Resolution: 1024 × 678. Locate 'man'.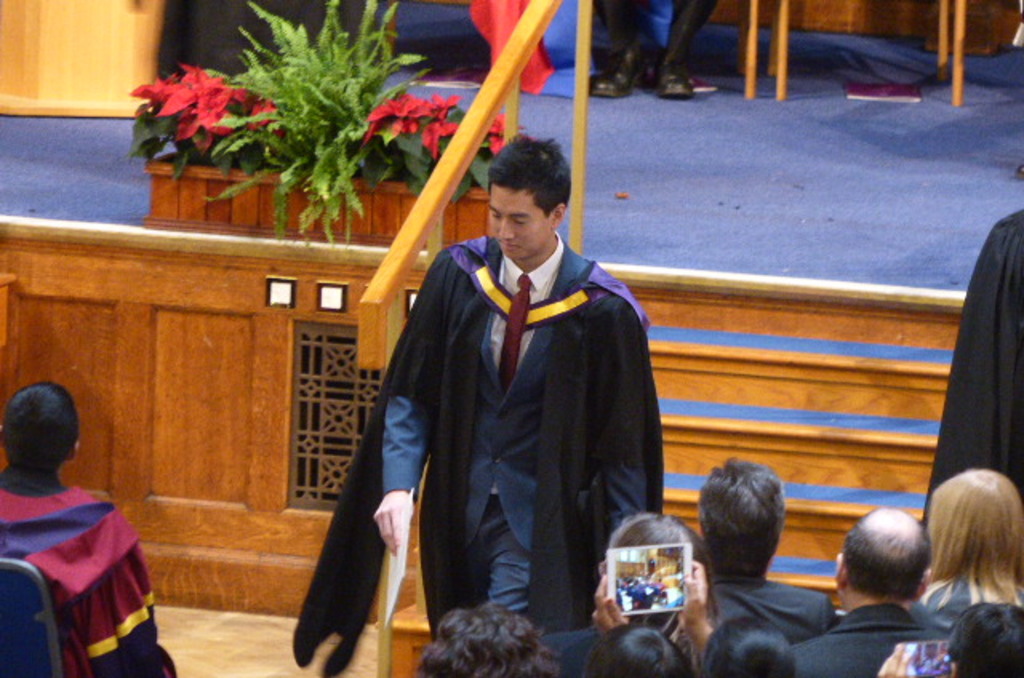
(x1=0, y1=384, x2=178, y2=676).
